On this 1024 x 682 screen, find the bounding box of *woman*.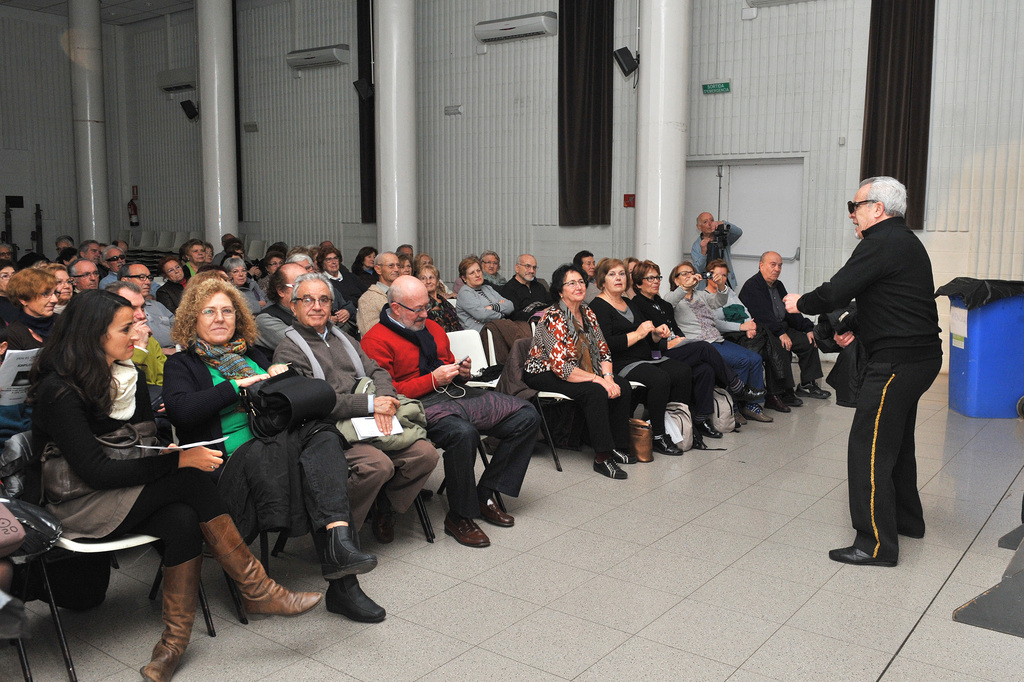
Bounding box: x1=164 y1=276 x2=394 y2=624.
